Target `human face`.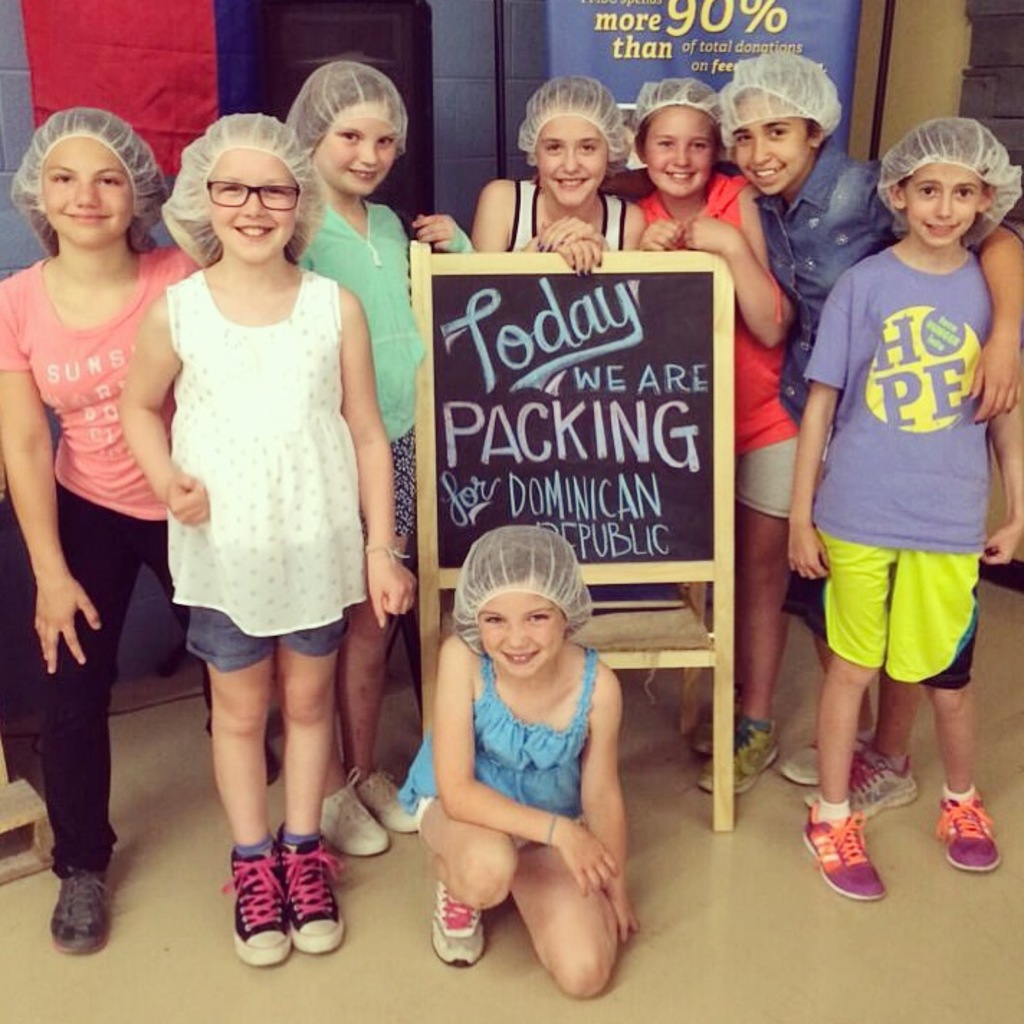
Target region: [x1=641, y1=104, x2=716, y2=194].
